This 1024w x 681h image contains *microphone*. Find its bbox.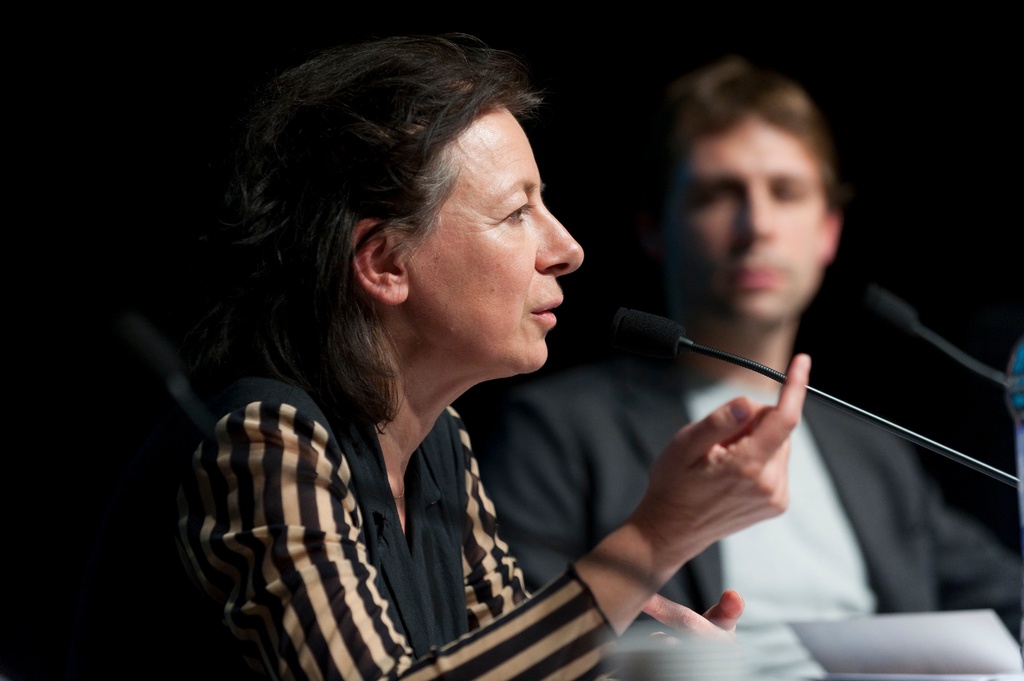
x1=854, y1=295, x2=918, y2=339.
